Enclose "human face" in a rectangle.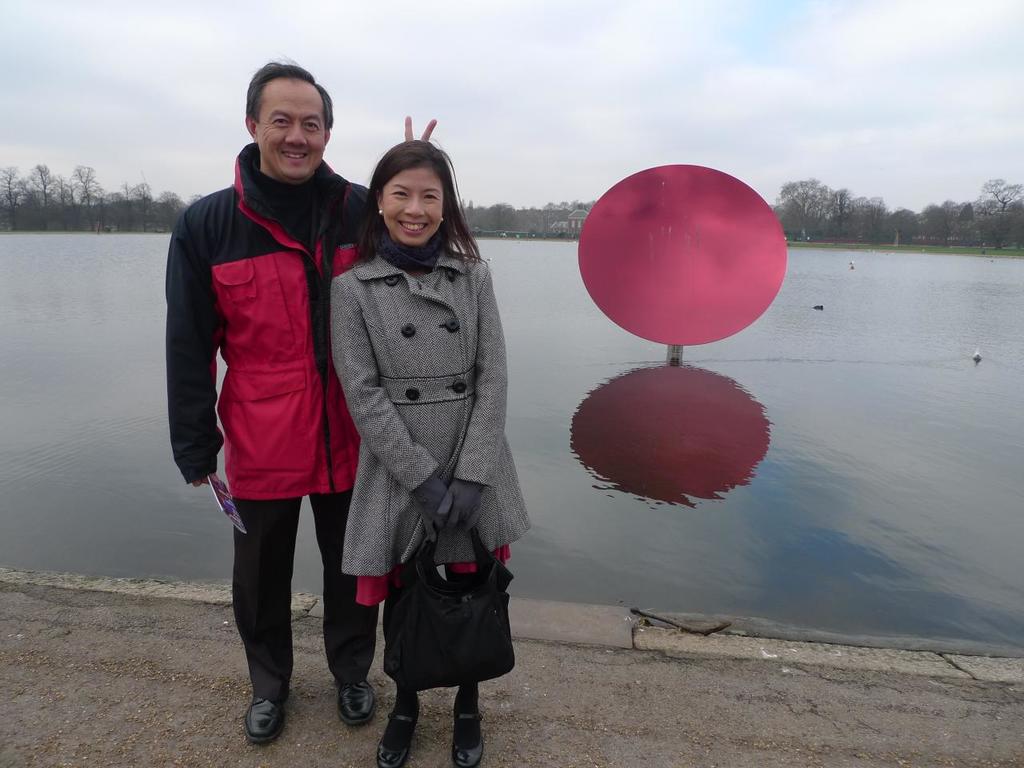
BBox(261, 80, 323, 176).
